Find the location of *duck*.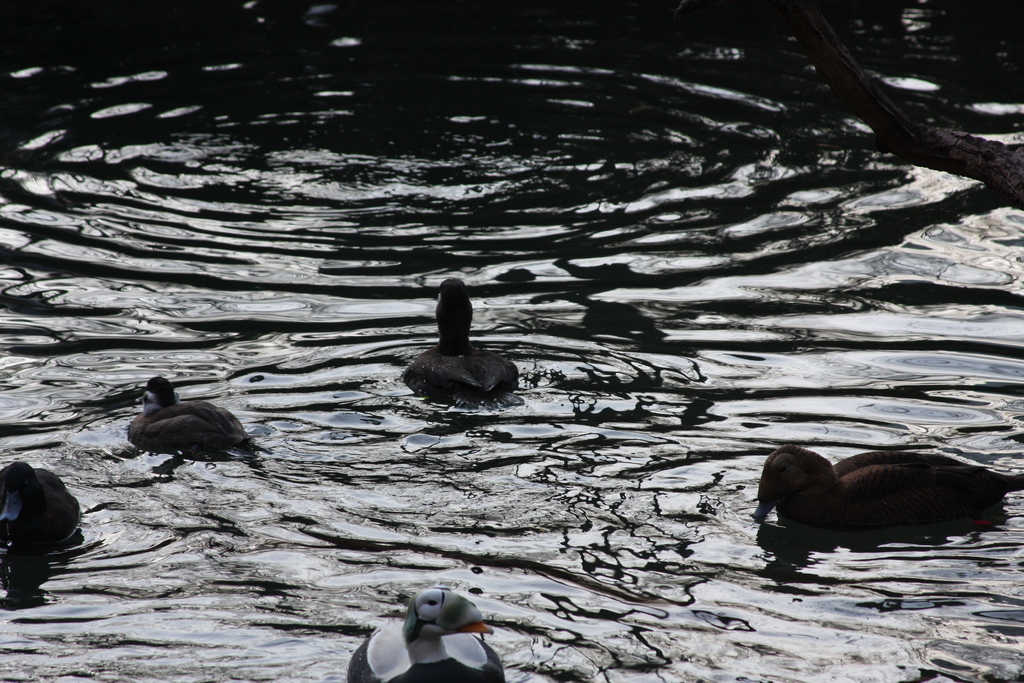
Location: bbox=[122, 381, 248, 471].
